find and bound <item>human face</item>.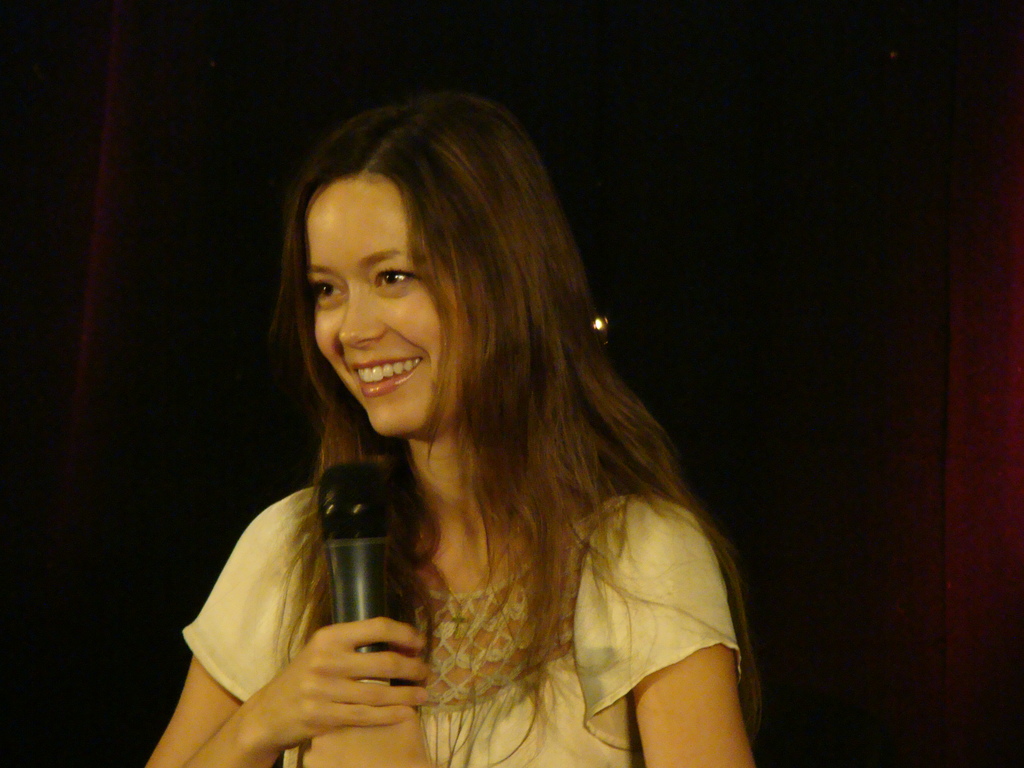
Bound: x1=306, y1=175, x2=475, y2=438.
